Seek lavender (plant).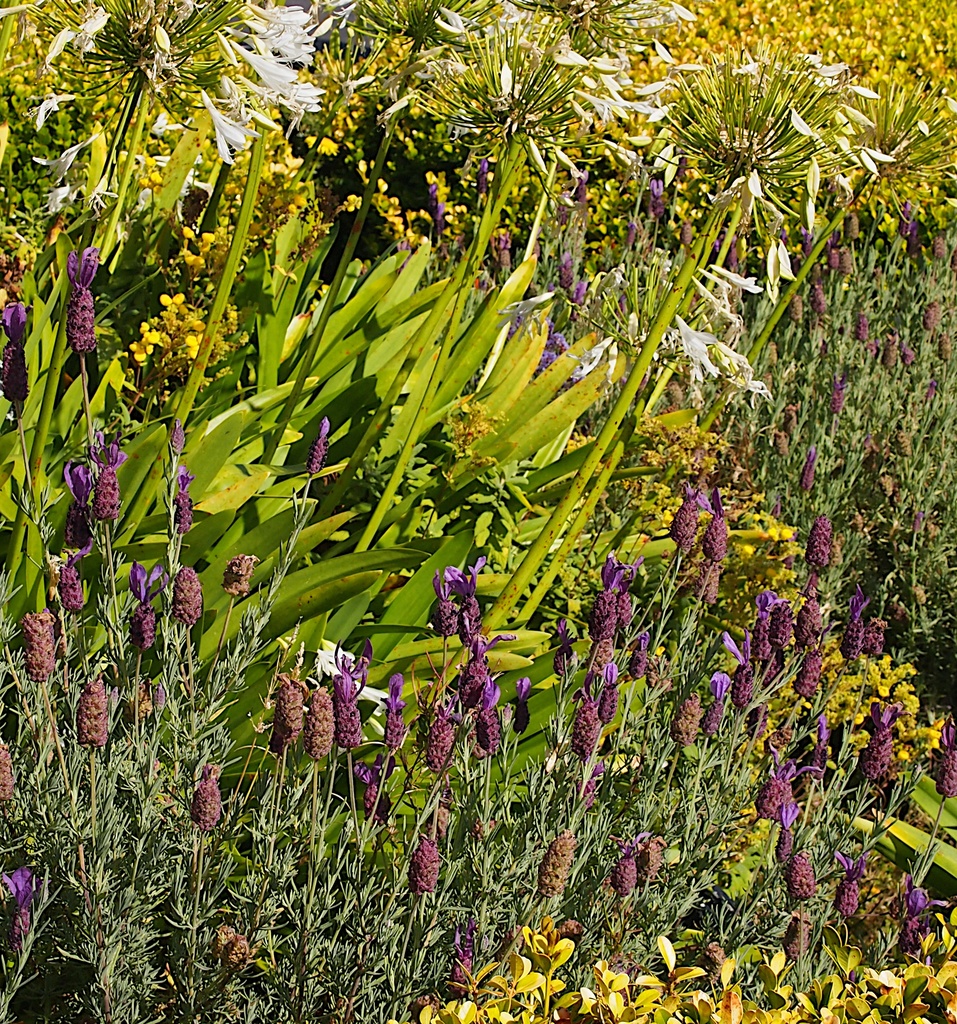
526/827/589/895.
